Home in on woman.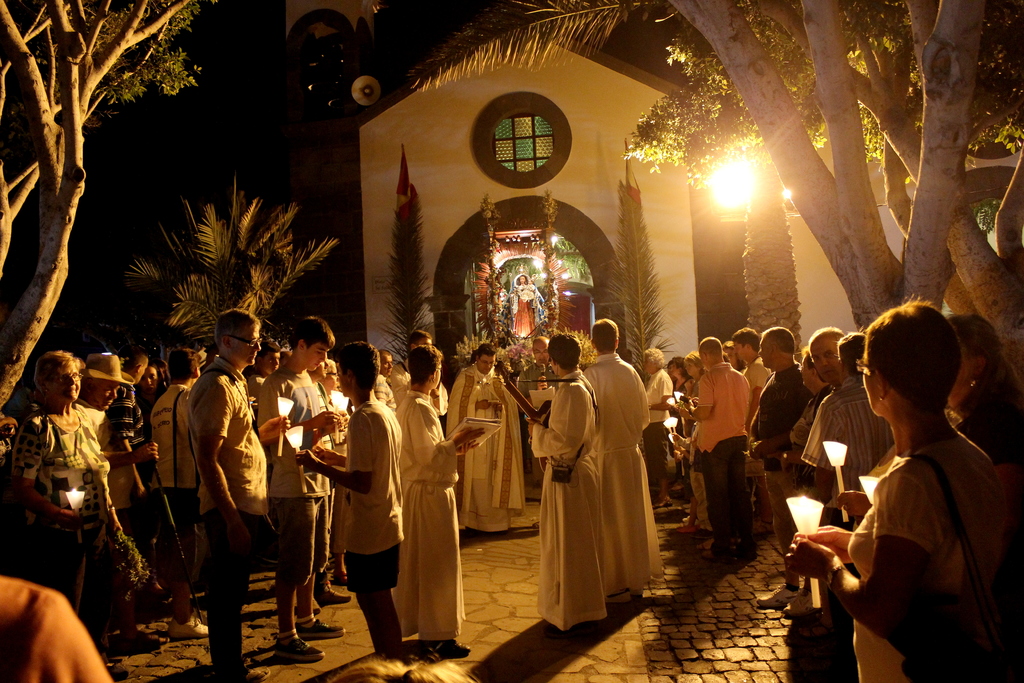
Homed in at detection(783, 295, 1008, 682).
